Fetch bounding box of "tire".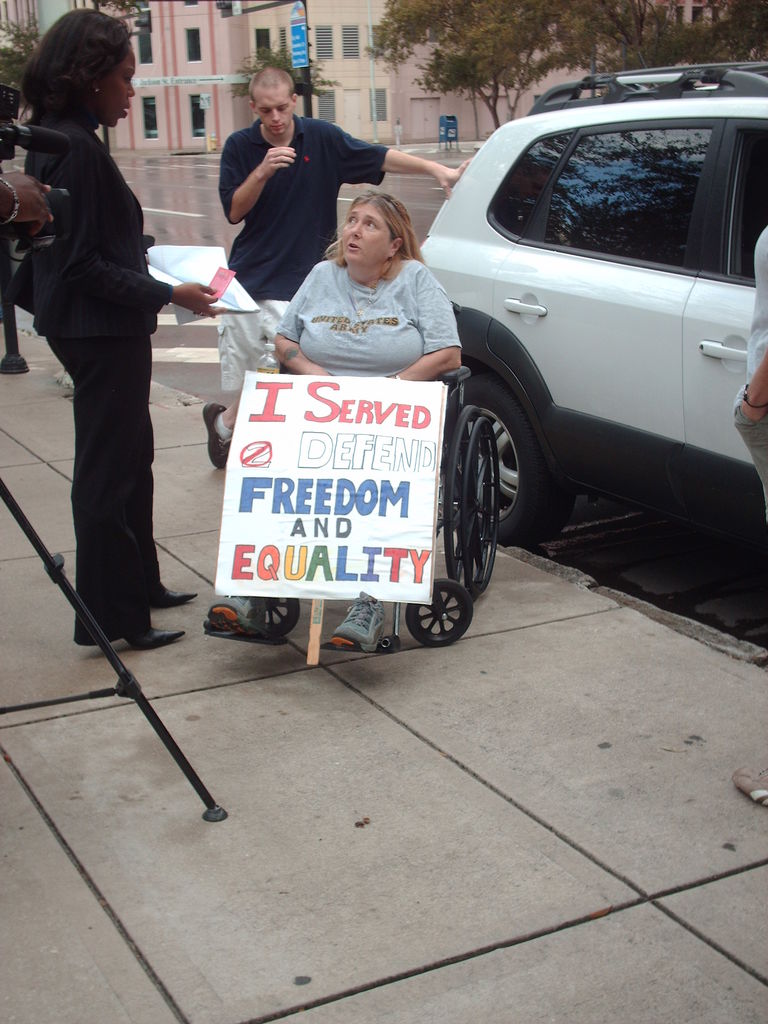
Bbox: [x1=231, y1=588, x2=300, y2=637].
